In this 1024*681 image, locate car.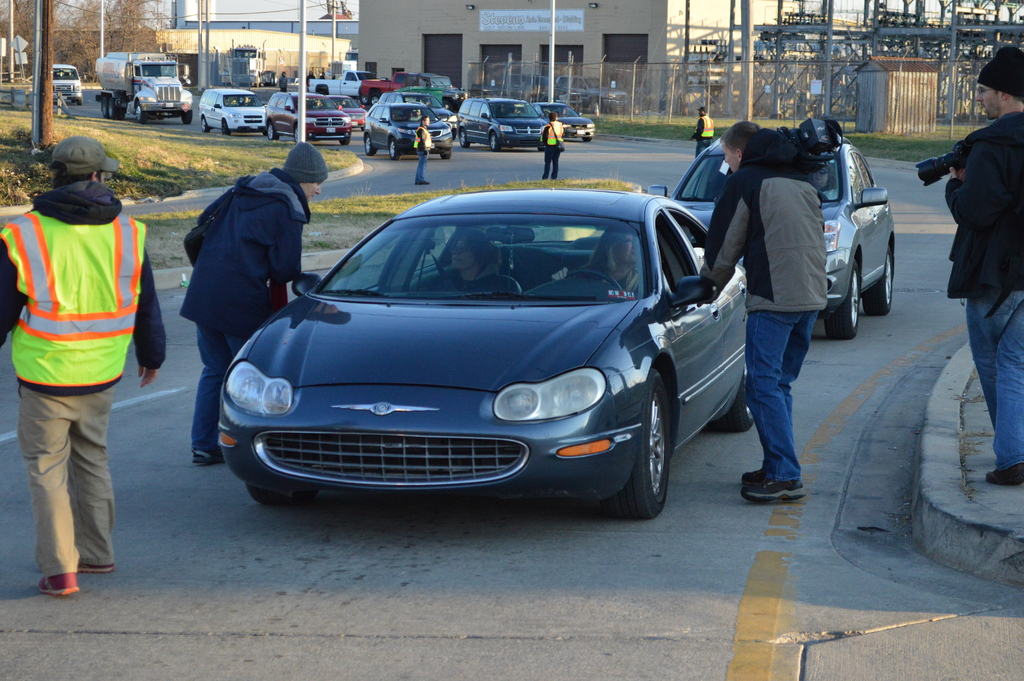
Bounding box: 264, 92, 355, 147.
